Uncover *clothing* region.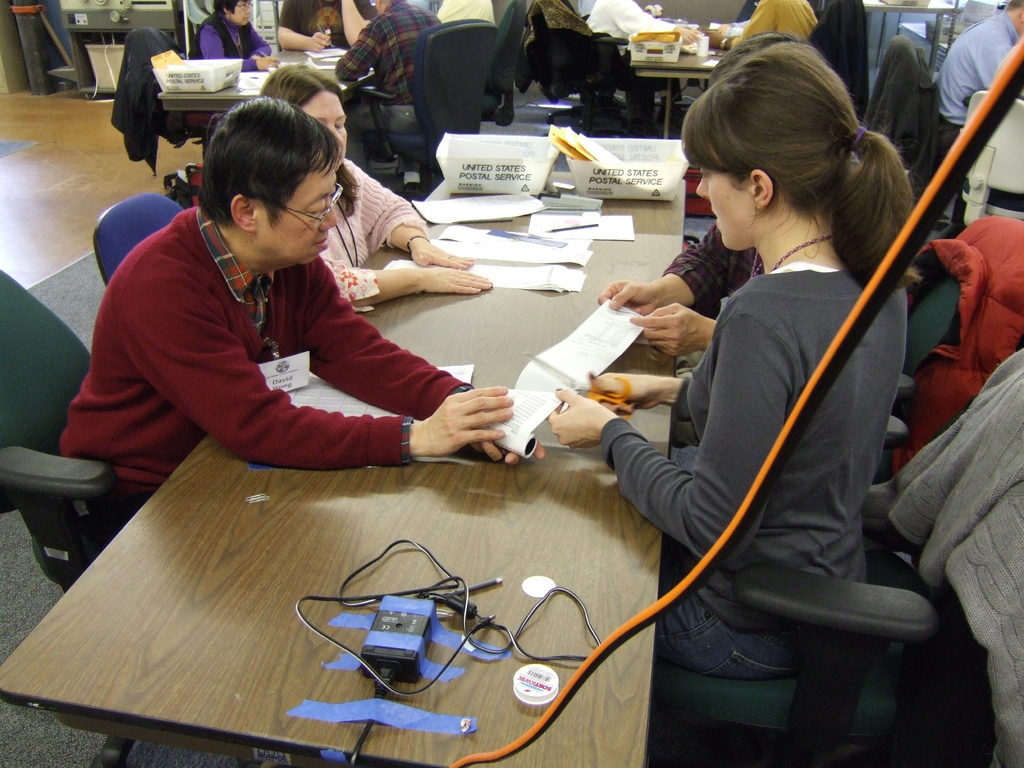
Uncovered: BBox(291, 0, 343, 49).
